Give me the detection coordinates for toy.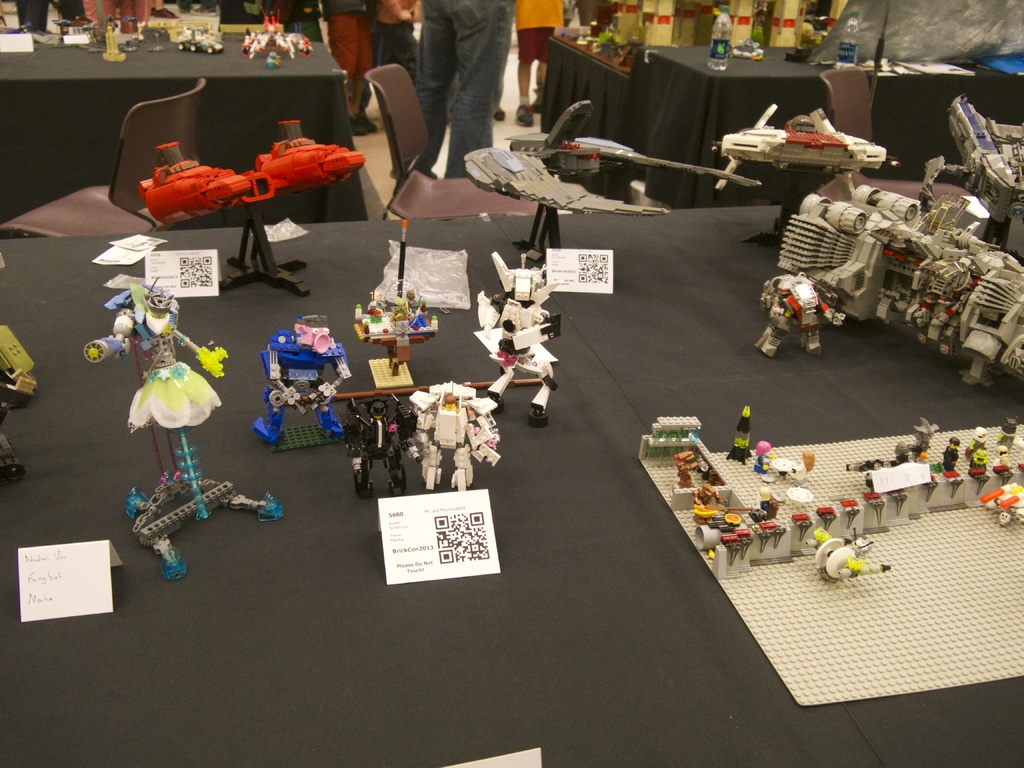
<region>916, 87, 1023, 255</region>.
